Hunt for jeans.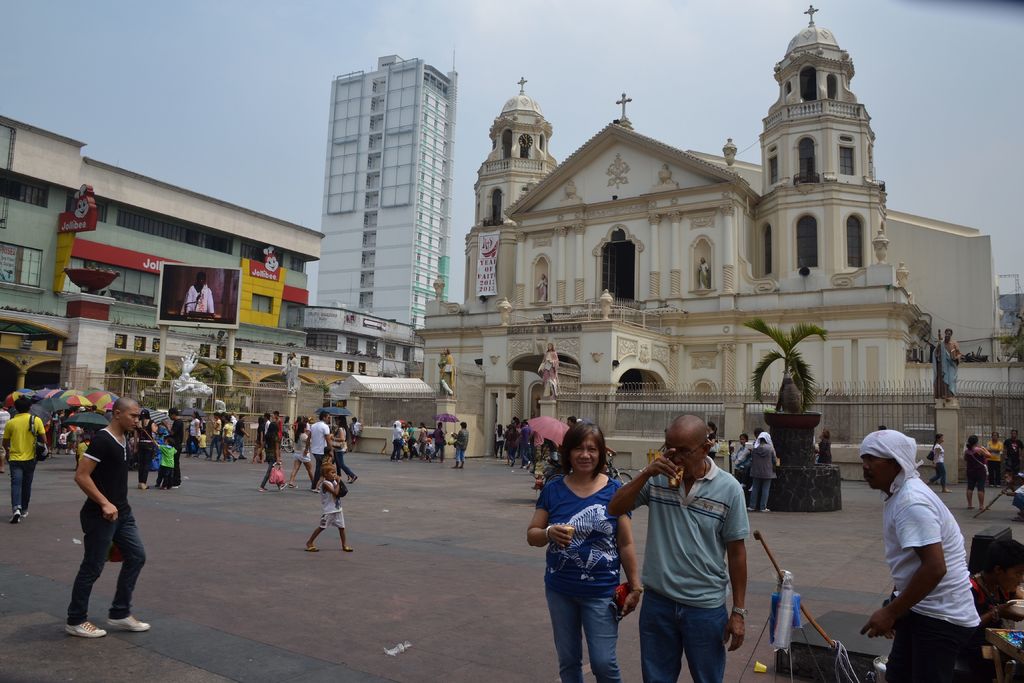
Hunted down at select_region(335, 454, 359, 481).
